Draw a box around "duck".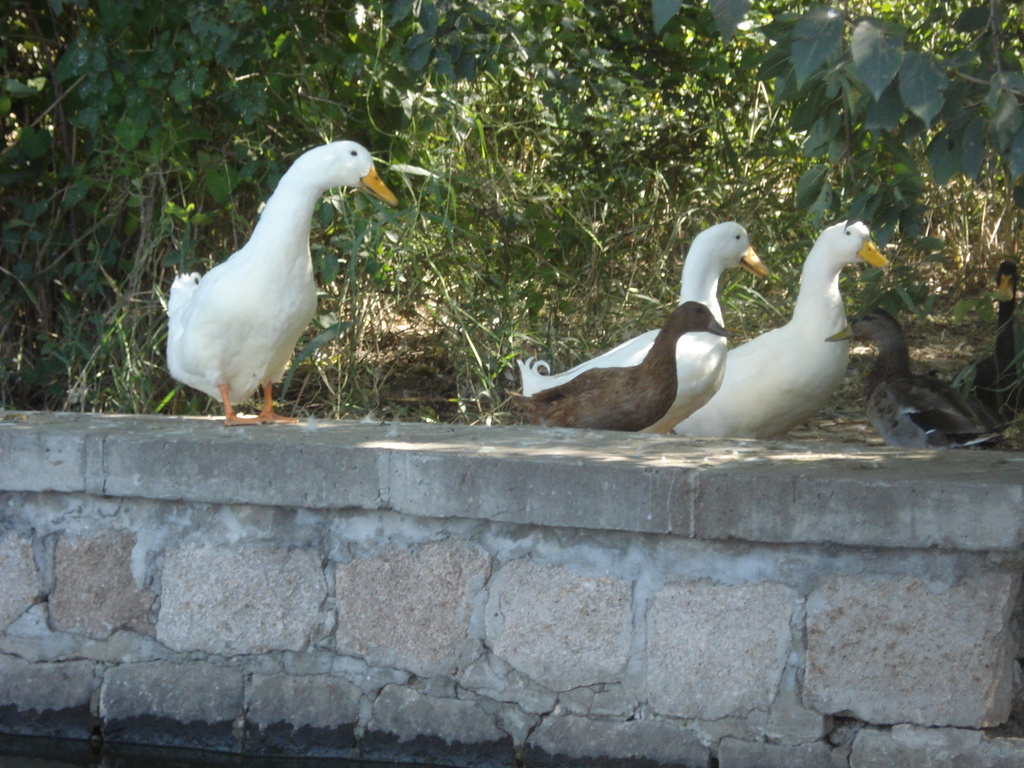
Rect(515, 230, 779, 431).
